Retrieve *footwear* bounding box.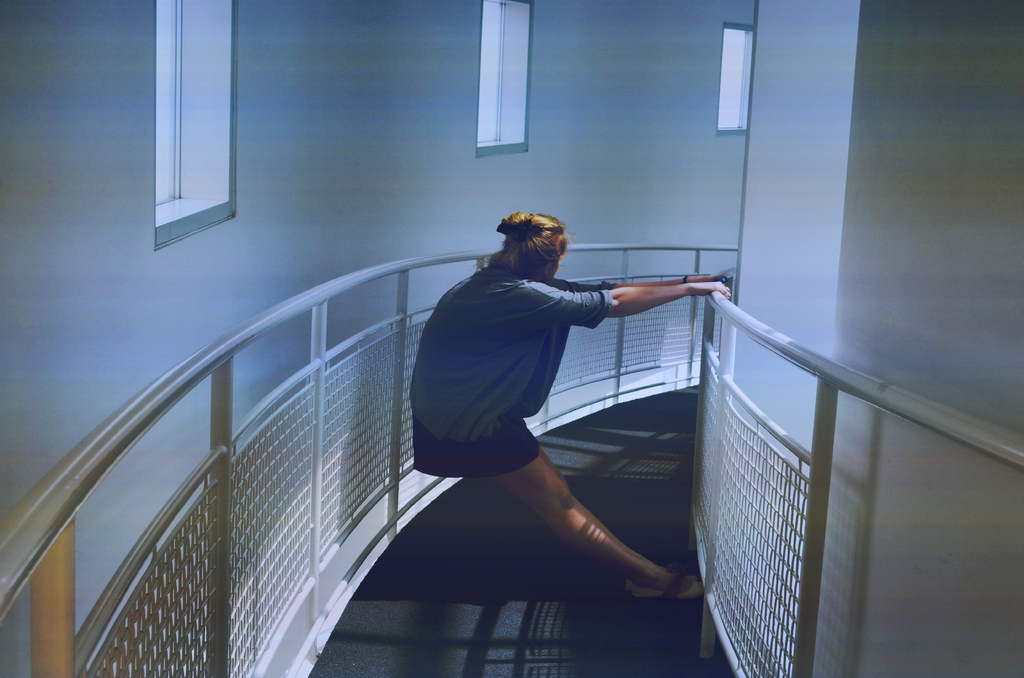
Bounding box: (624, 575, 699, 592).
